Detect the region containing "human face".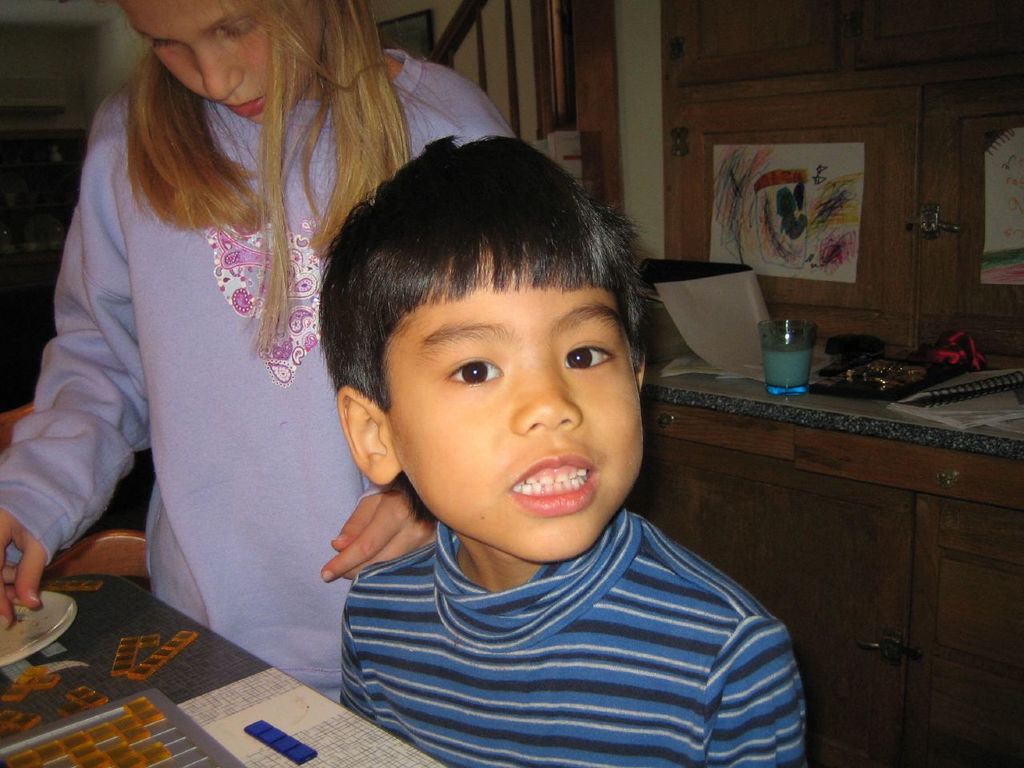
(left=121, top=0, right=322, bottom=123).
